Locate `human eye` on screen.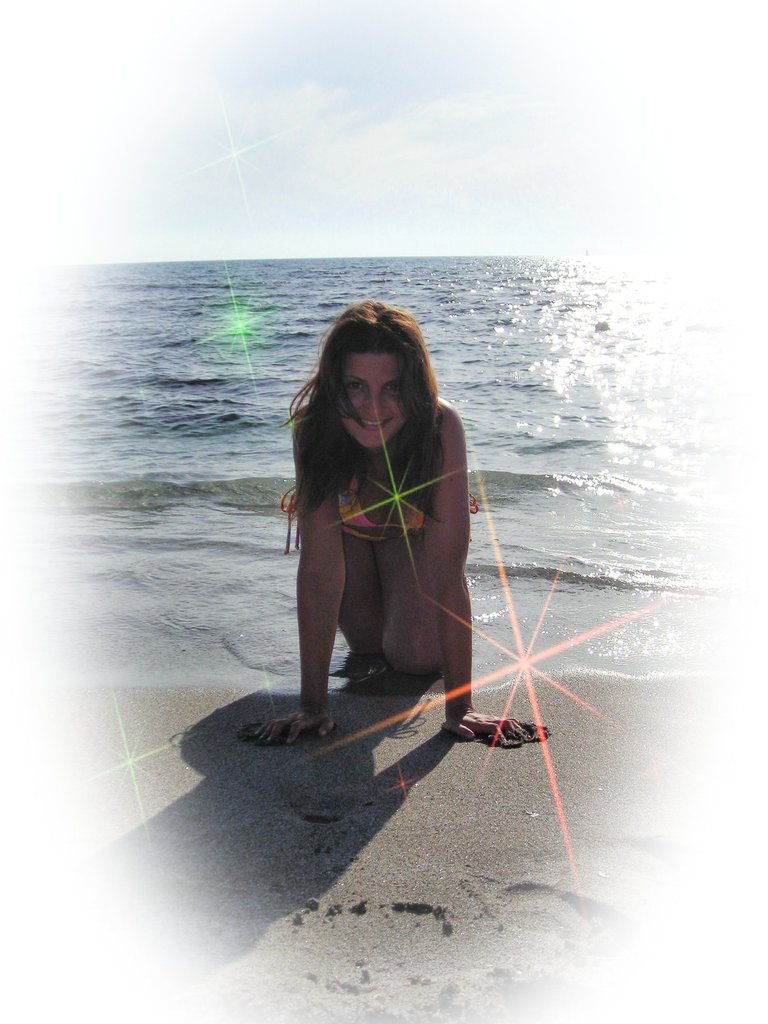
On screen at locate(378, 378, 399, 399).
